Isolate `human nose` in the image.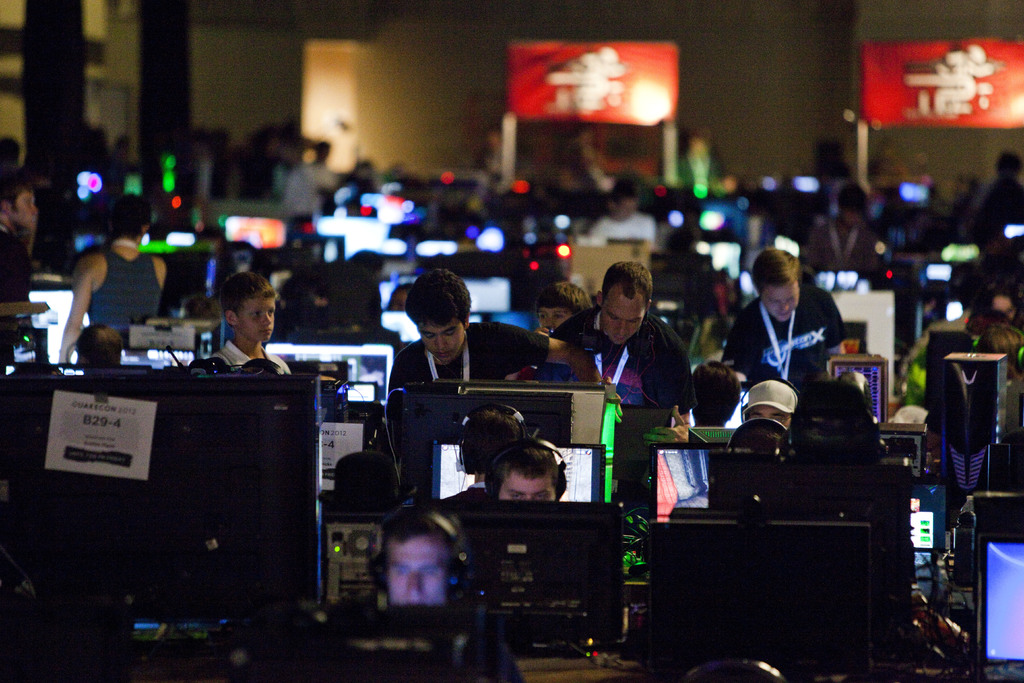
Isolated region: [778,303,781,313].
